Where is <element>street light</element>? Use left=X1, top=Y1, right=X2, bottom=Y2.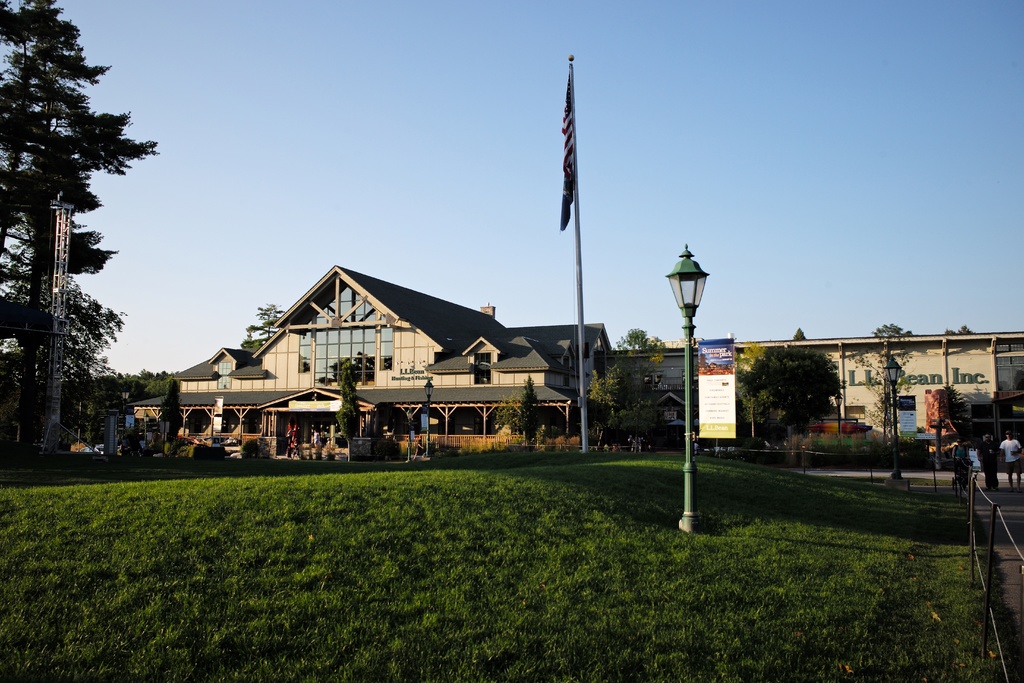
left=665, top=240, right=711, bottom=540.
